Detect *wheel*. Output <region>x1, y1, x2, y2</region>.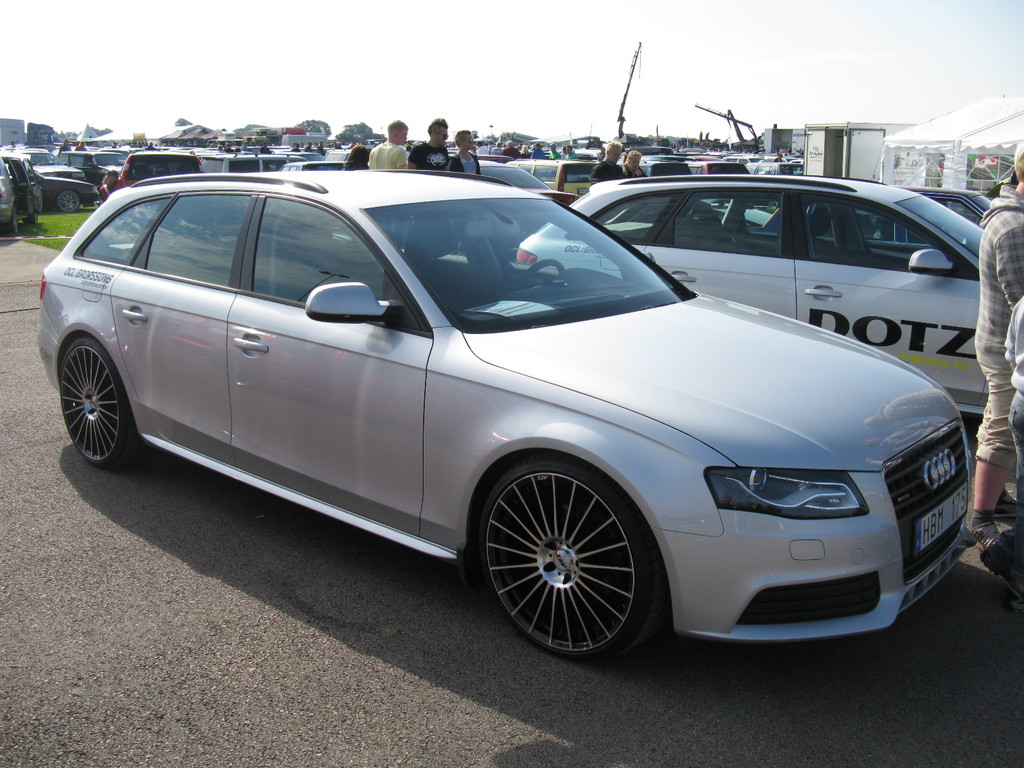
<region>8, 205, 19, 232</region>.
